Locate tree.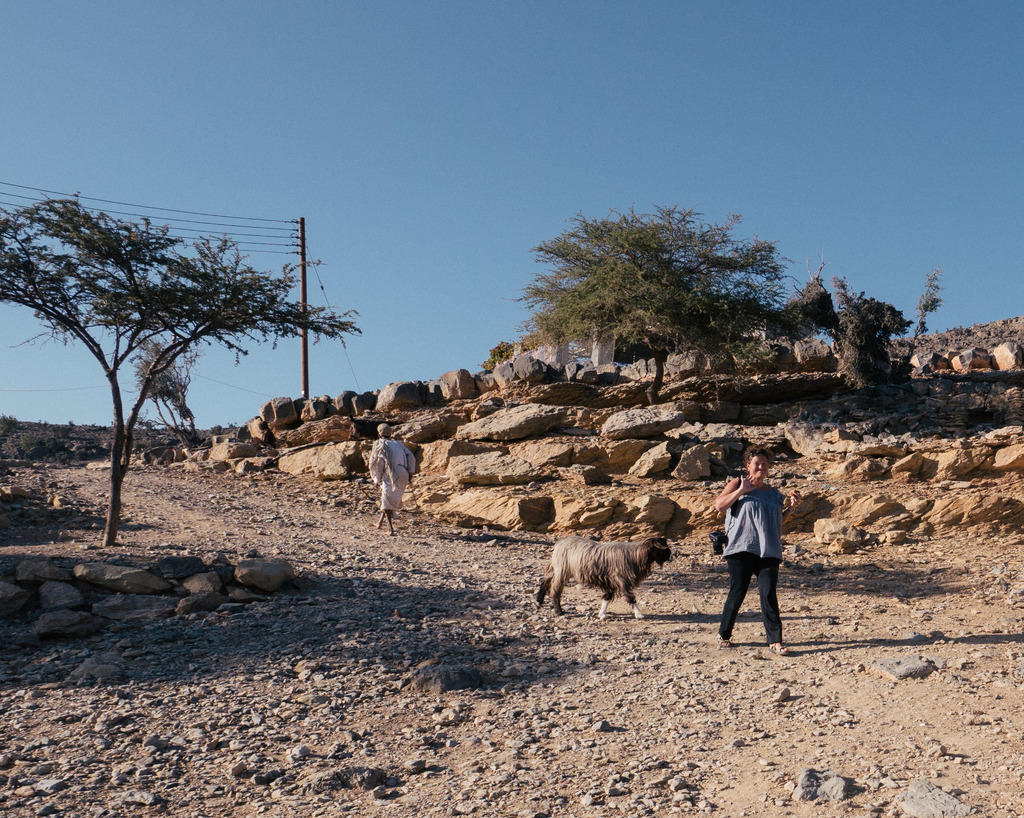
Bounding box: 481 332 543 375.
